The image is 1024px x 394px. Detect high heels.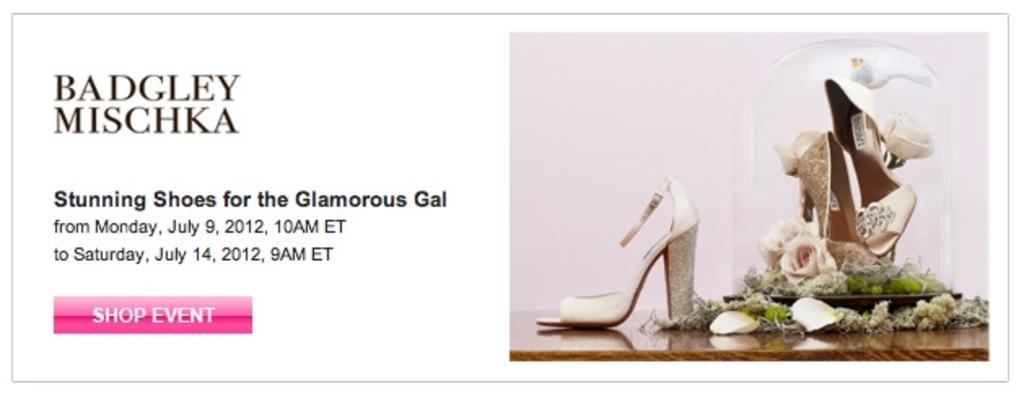
Detection: (571, 171, 718, 344).
